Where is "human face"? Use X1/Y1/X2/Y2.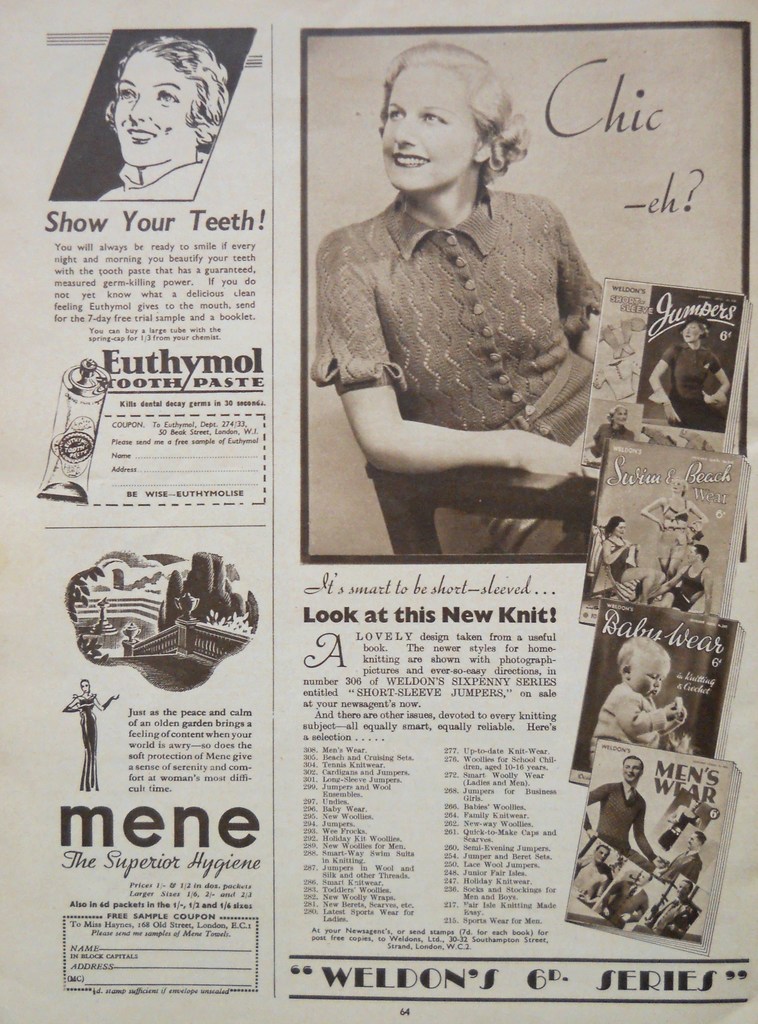
623/756/644/783.
